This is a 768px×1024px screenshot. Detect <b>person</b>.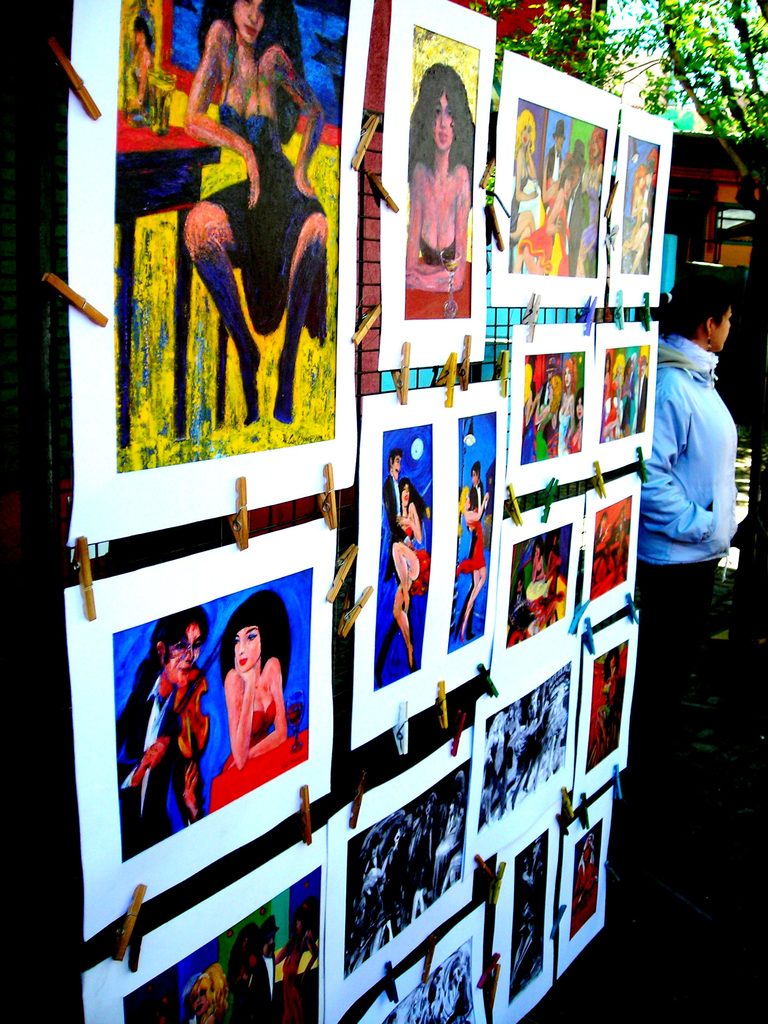
locate(582, 131, 604, 253).
